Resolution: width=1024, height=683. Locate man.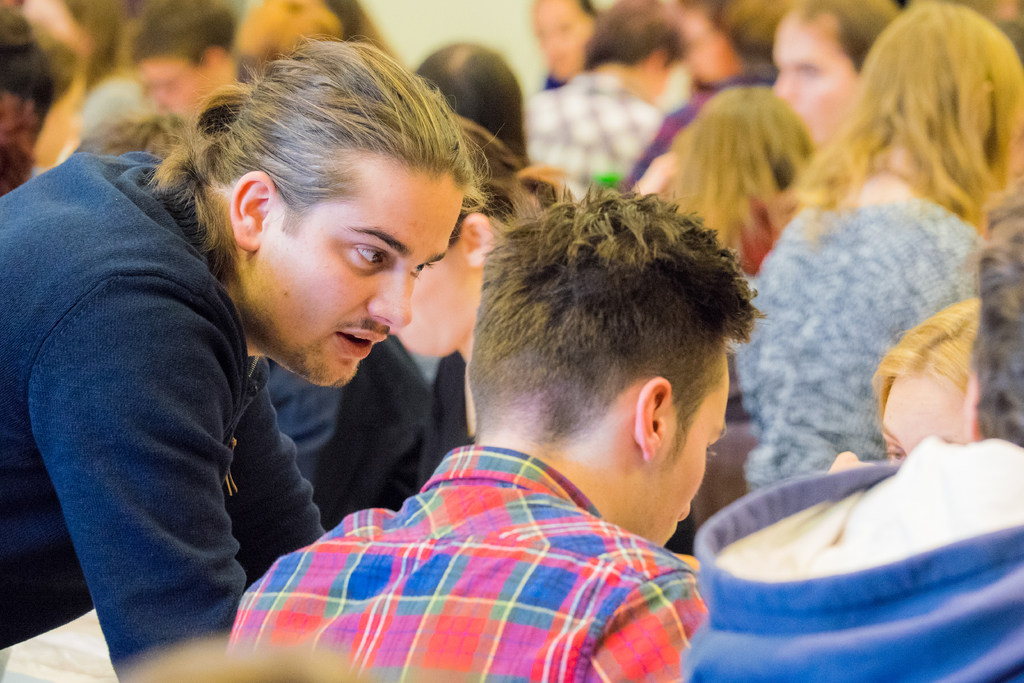
0, 27, 508, 682.
